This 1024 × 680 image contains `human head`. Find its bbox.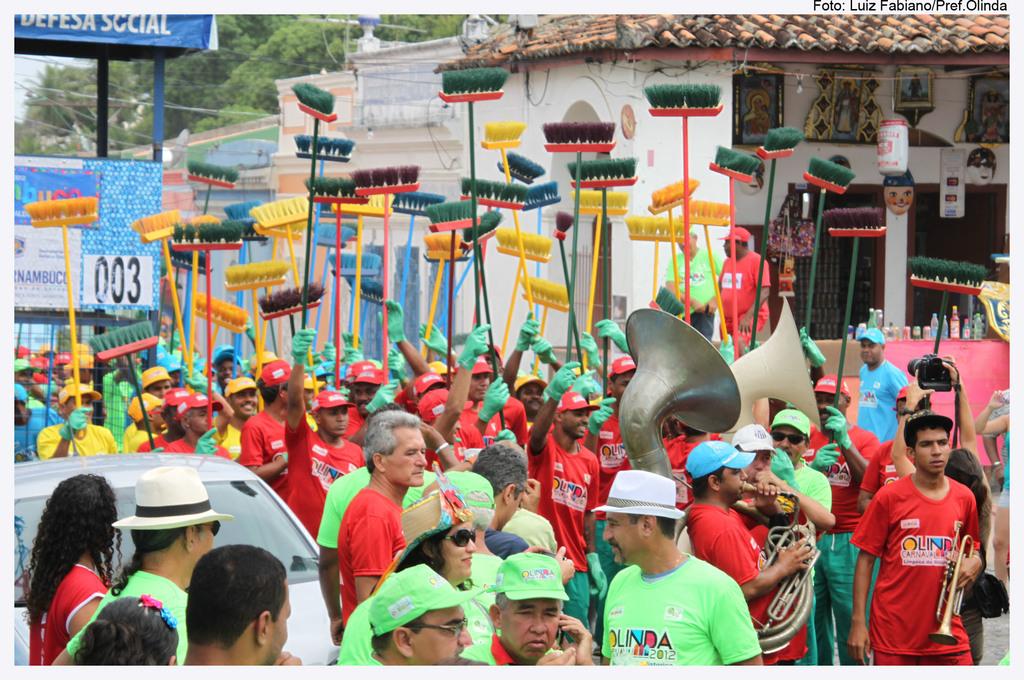
45,474,113,549.
